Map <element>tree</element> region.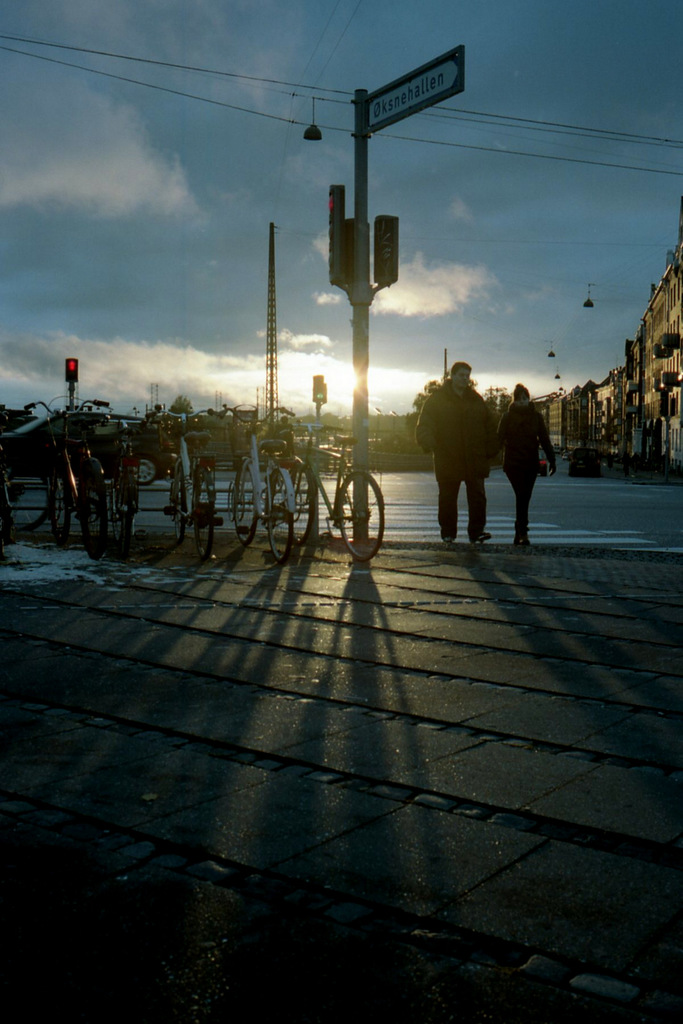
Mapped to (left=168, top=394, right=196, bottom=431).
